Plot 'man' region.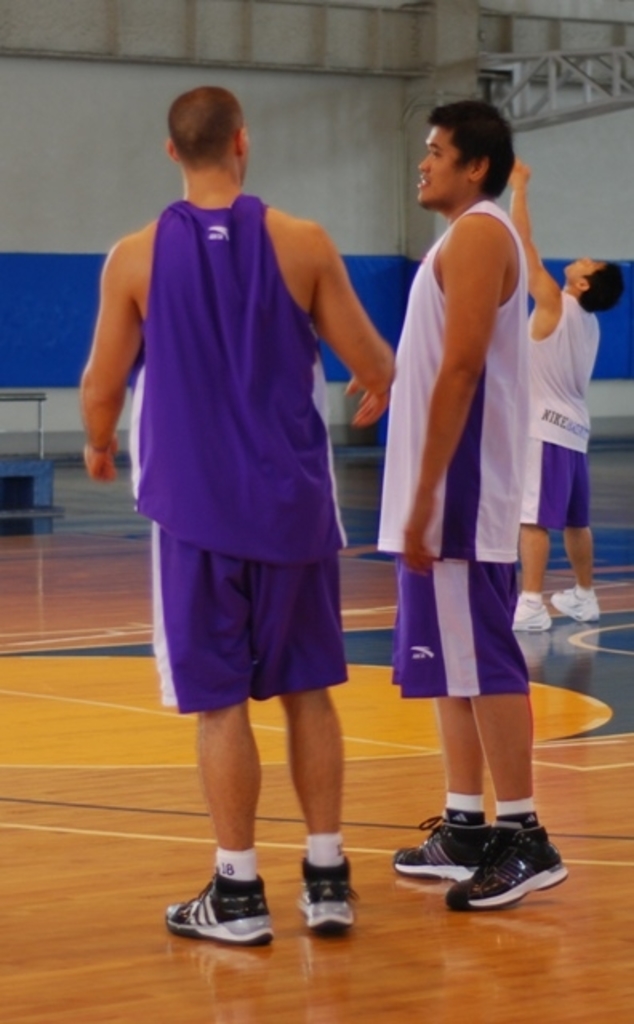
Plotted at left=67, top=82, right=391, bottom=955.
